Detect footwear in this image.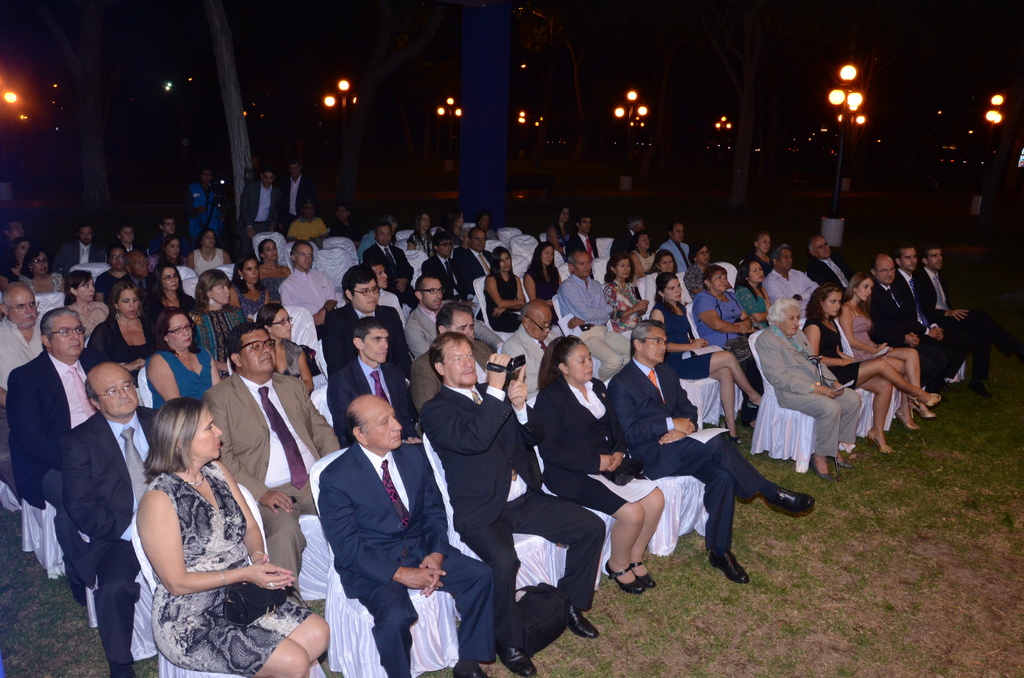
Detection: (left=738, top=413, right=756, bottom=429).
